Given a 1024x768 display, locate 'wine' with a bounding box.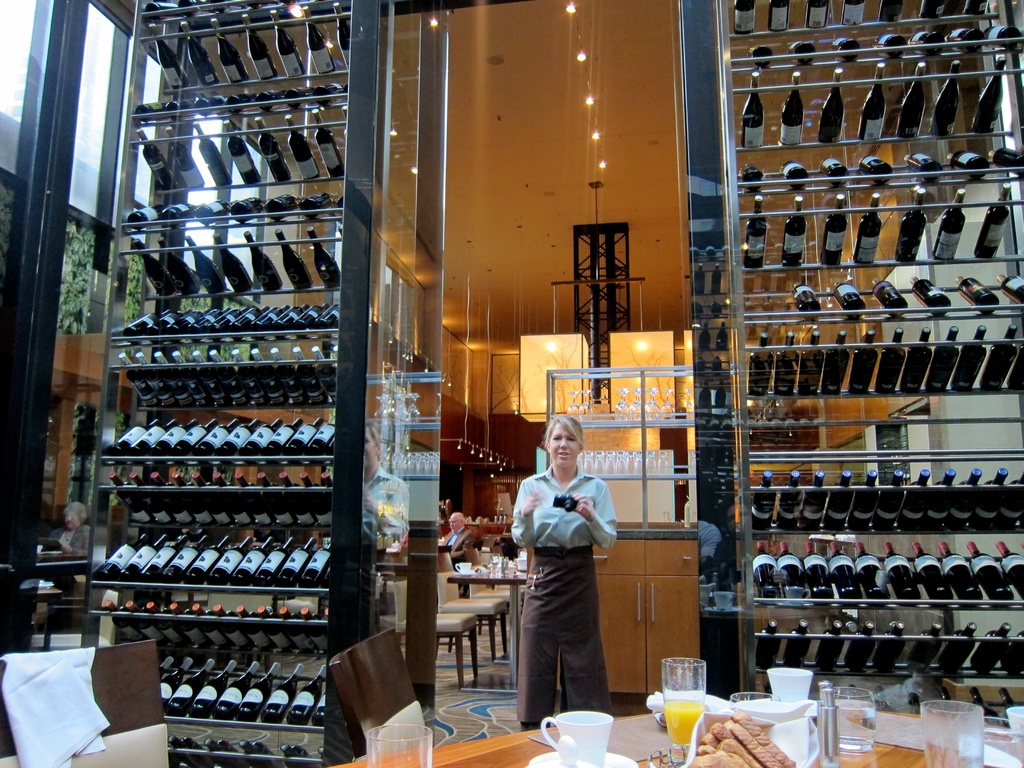
Located: [748,44,771,67].
